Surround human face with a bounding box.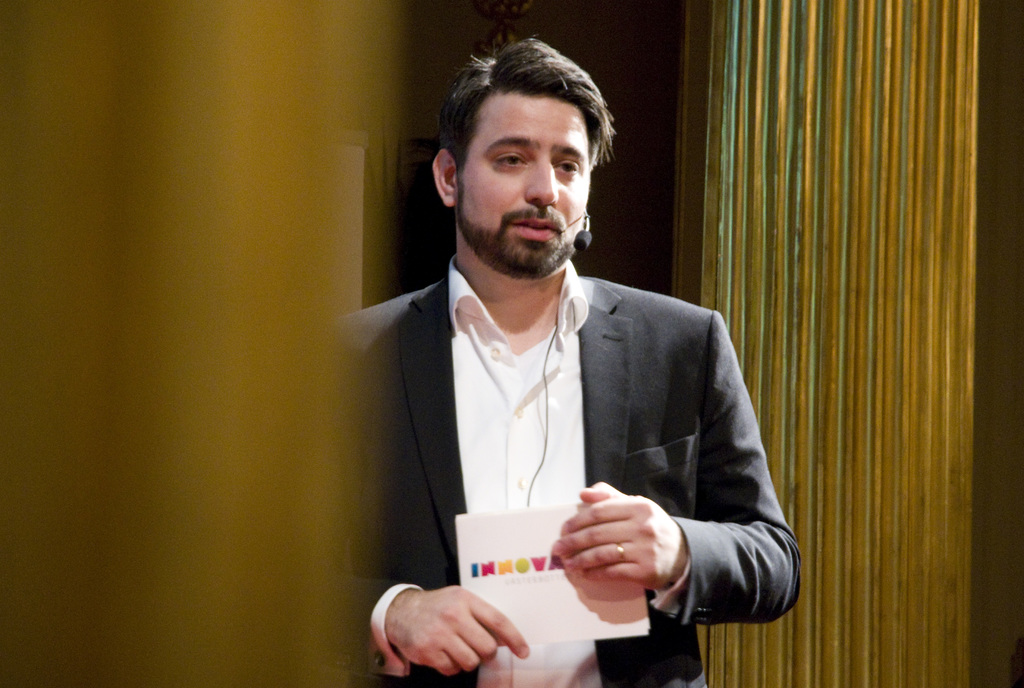
BBox(455, 89, 590, 276).
